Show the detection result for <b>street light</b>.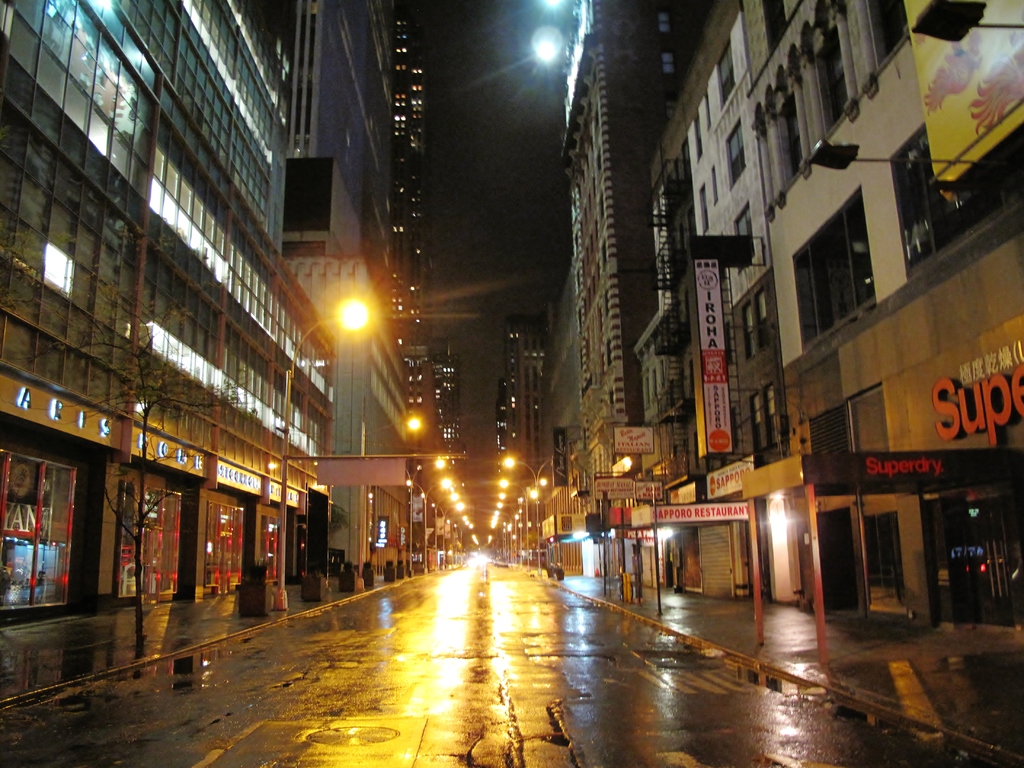
<bbox>505, 451, 558, 576</bbox>.
